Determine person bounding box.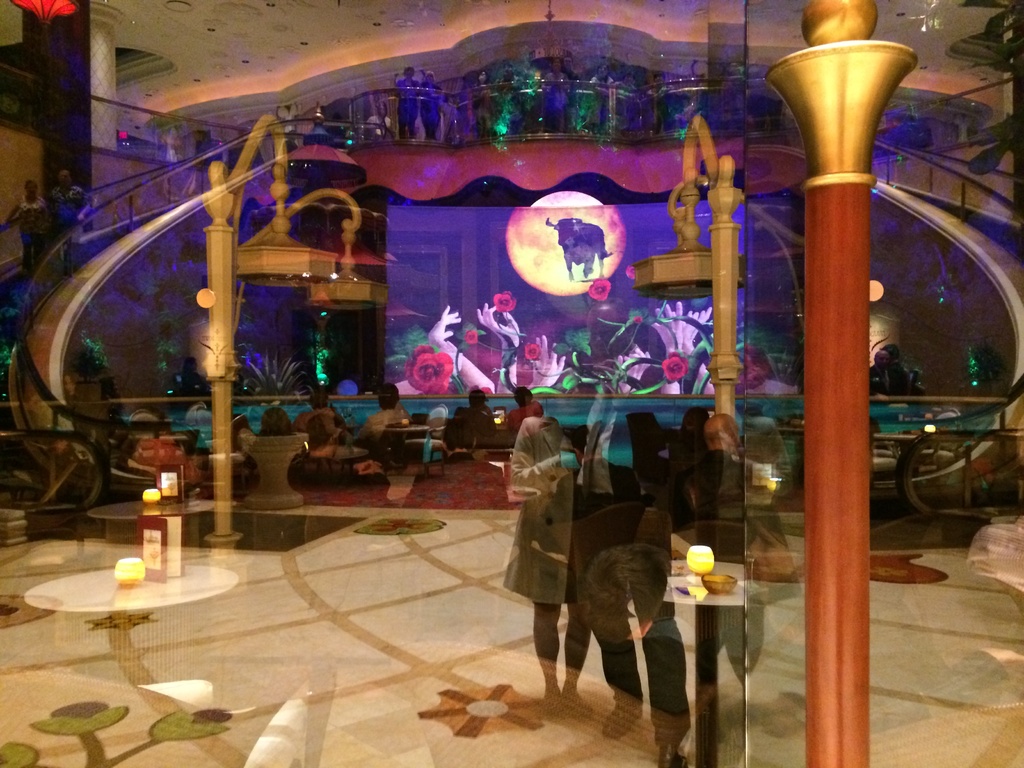
Determined: (x1=637, y1=405, x2=803, y2=687).
